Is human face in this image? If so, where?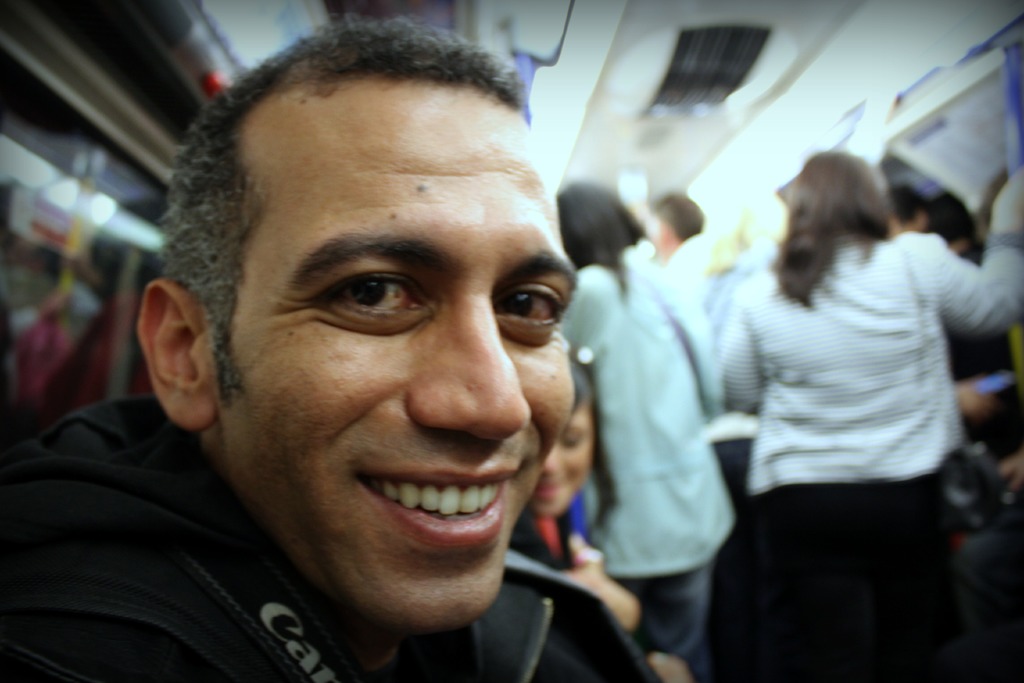
Yes, at {"left": 211, "top": 77, "right": 577, "bottom": 641}.
